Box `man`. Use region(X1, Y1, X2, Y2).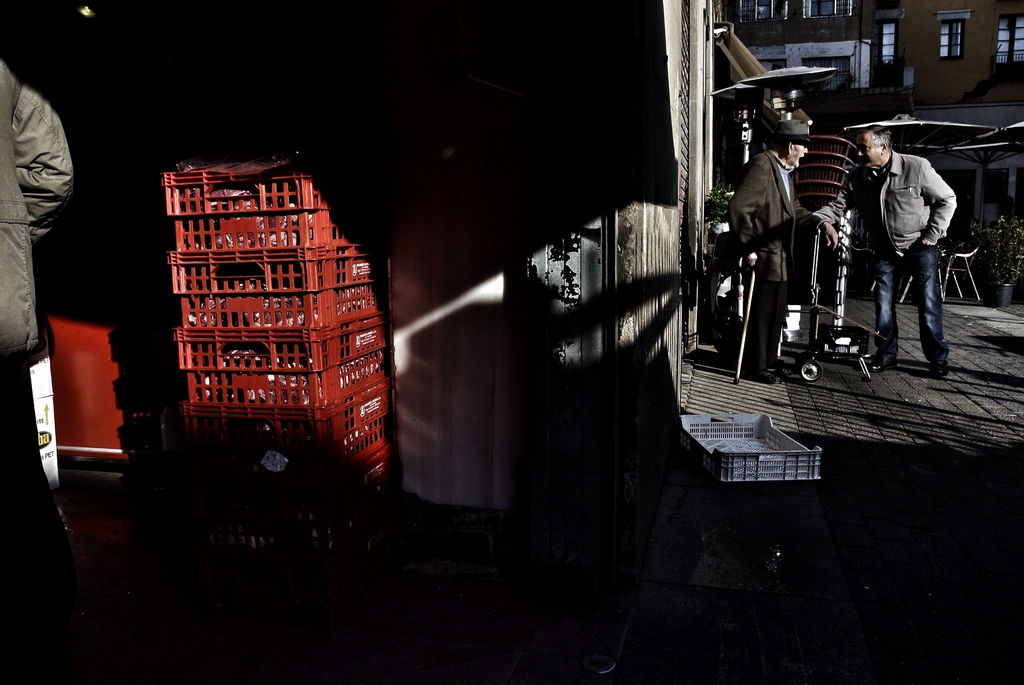
region(859, 121, 967, 372).
